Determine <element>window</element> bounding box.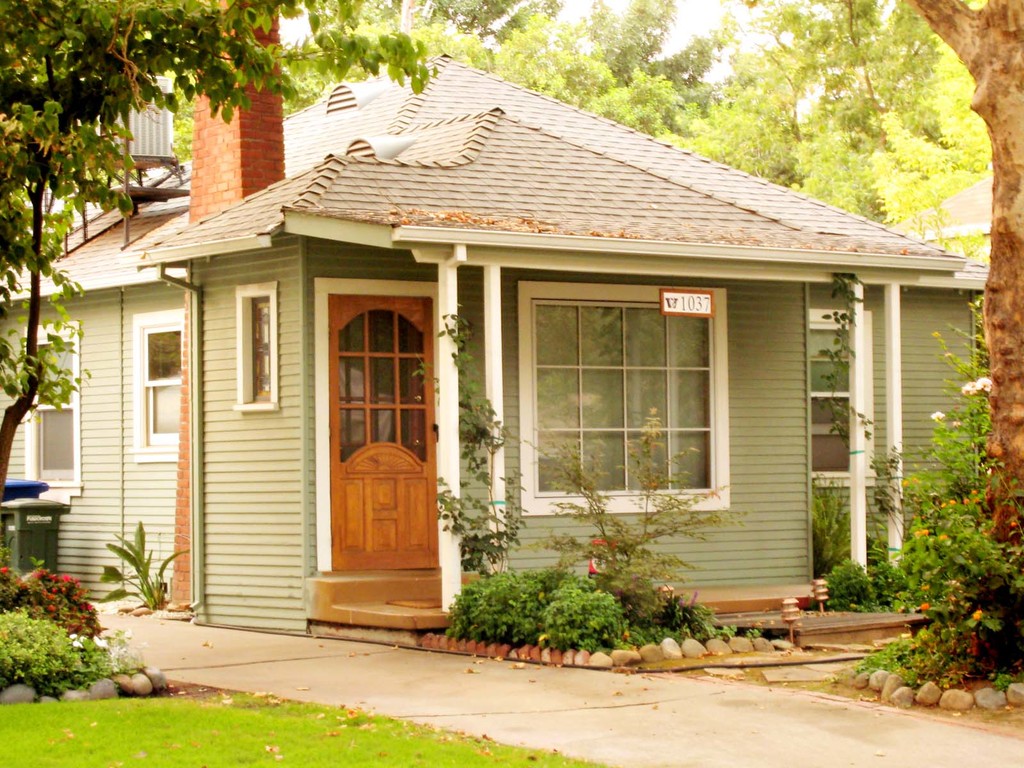
Determined: bbox=(17, 317, 84, 505).
